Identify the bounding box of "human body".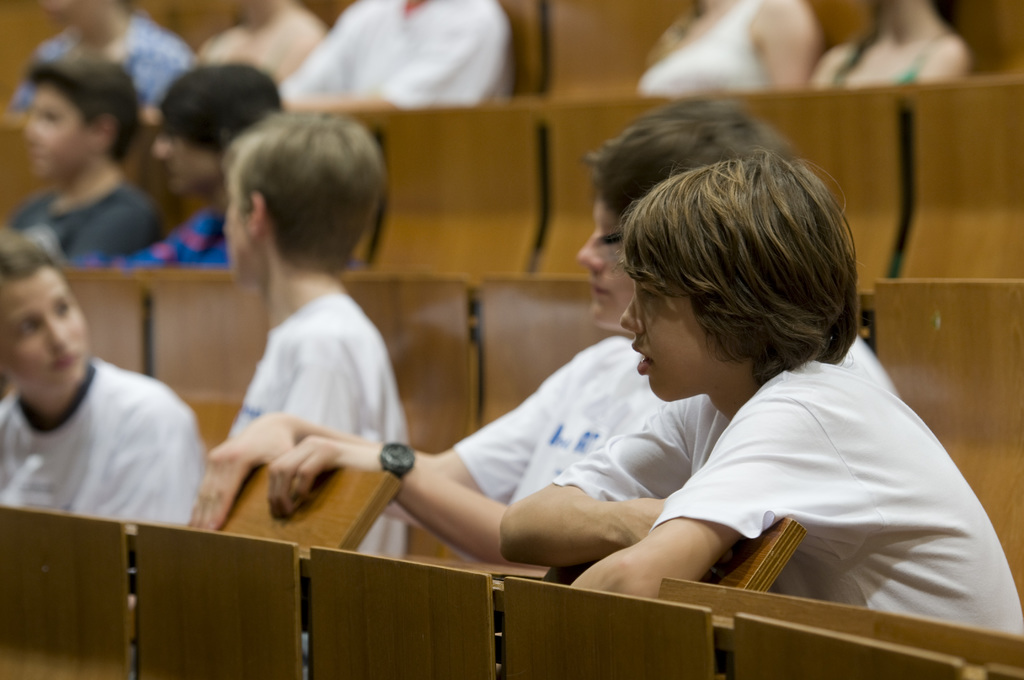
195/3/325/86.
